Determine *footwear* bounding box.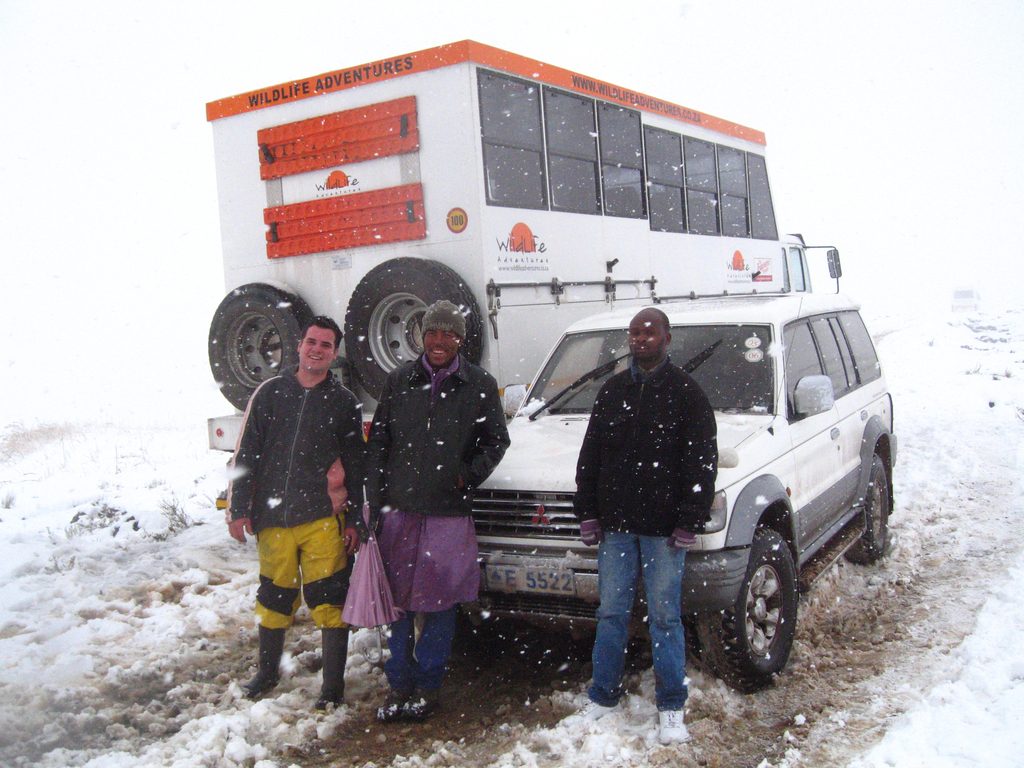
Determined: 237:625:287:703.
